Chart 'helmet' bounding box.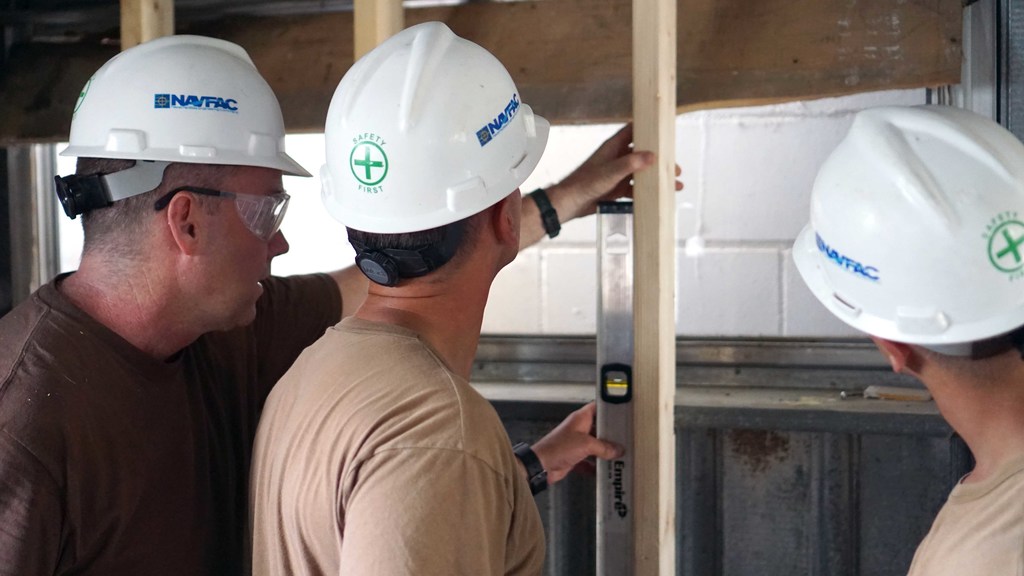
Charted: select_region(316, 23, 558, 282).
